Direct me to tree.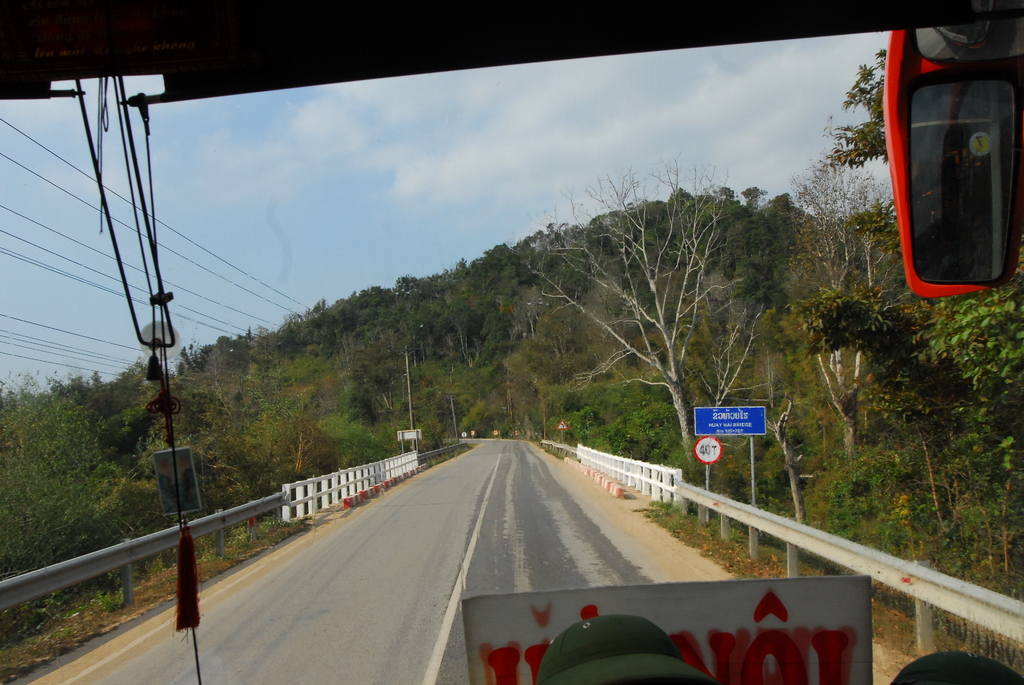
Direction: bbox=(815, 38, 1019, 322).
